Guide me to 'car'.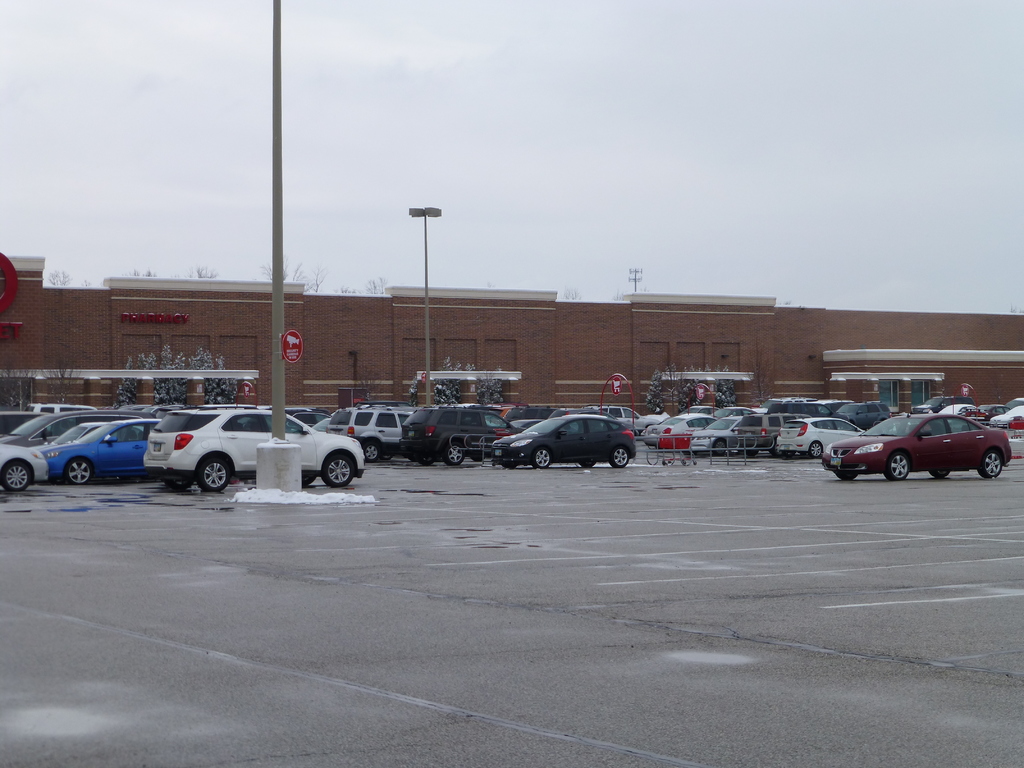
Guidance: [399, 408, 513, 465].
